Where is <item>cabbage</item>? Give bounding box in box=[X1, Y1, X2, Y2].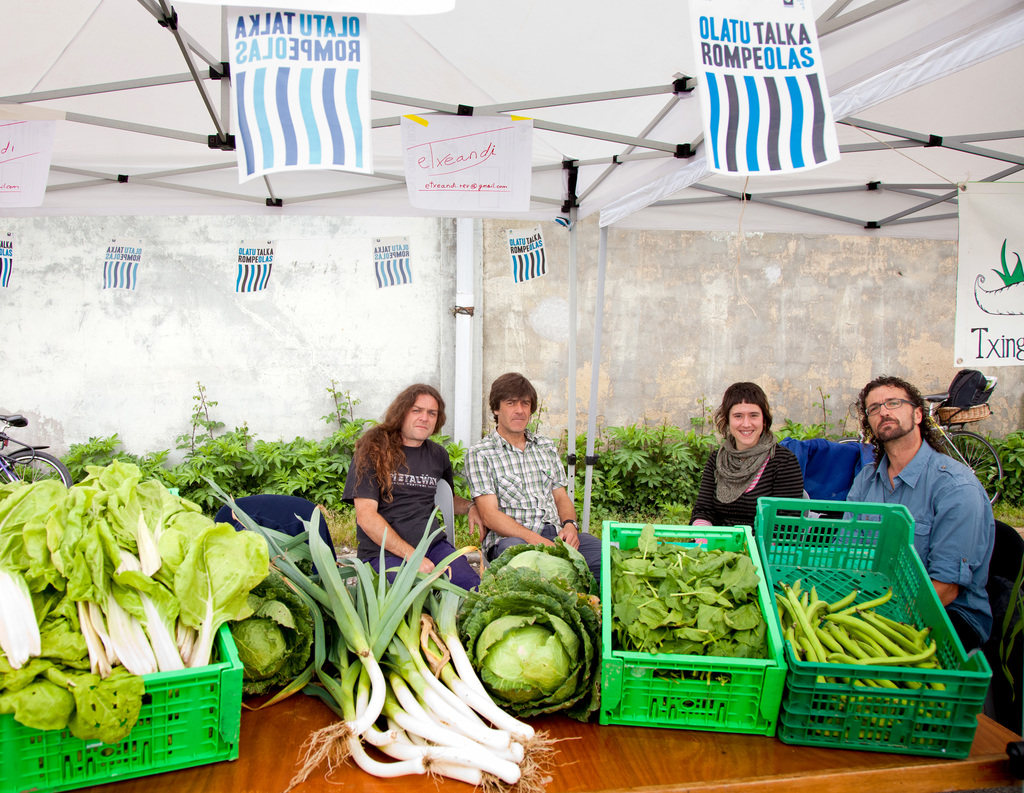
box=[475, 537, 599, 600].
